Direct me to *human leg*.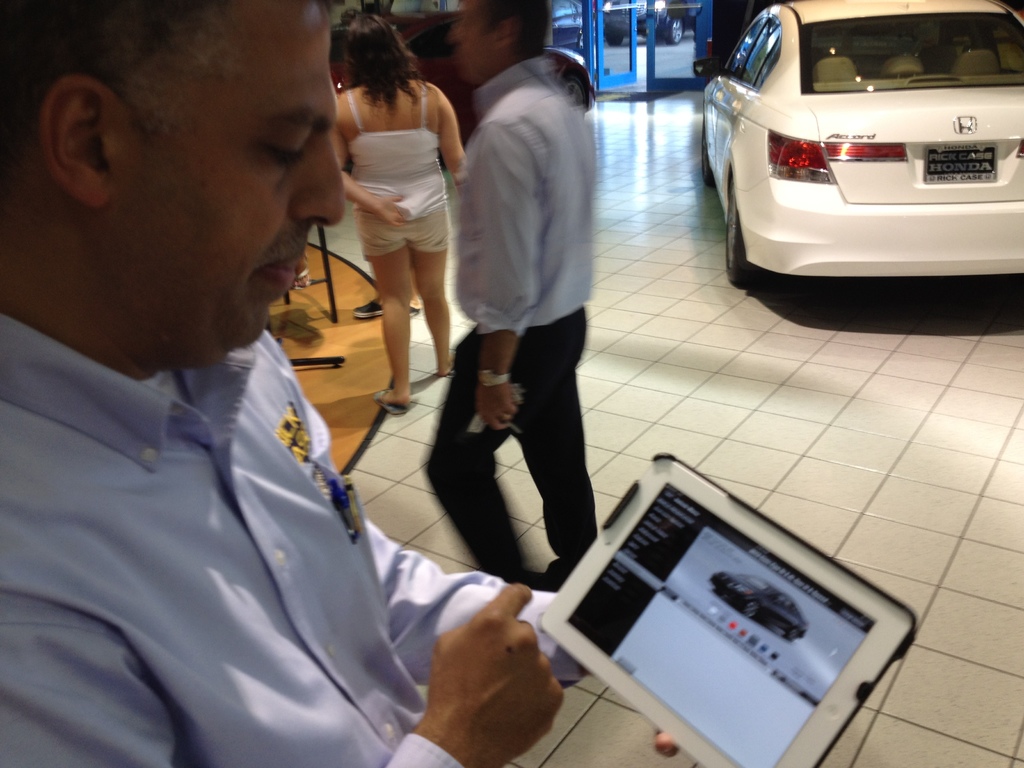
Direction: bbox(428, 332, 542, 584).
